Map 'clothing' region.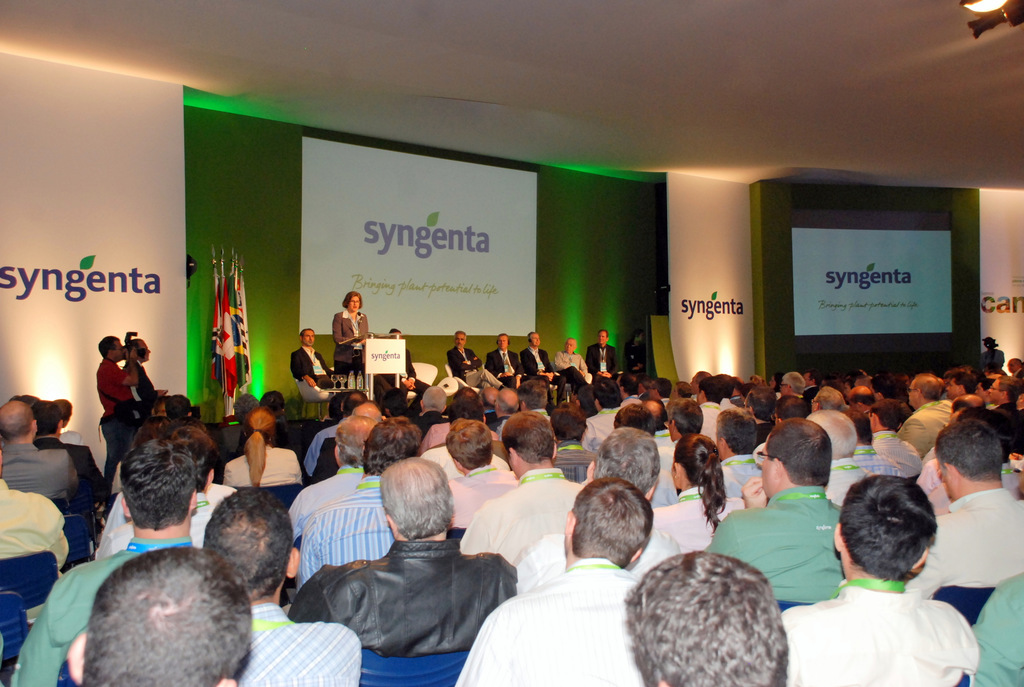
Mapped to 376:344:432:419.
